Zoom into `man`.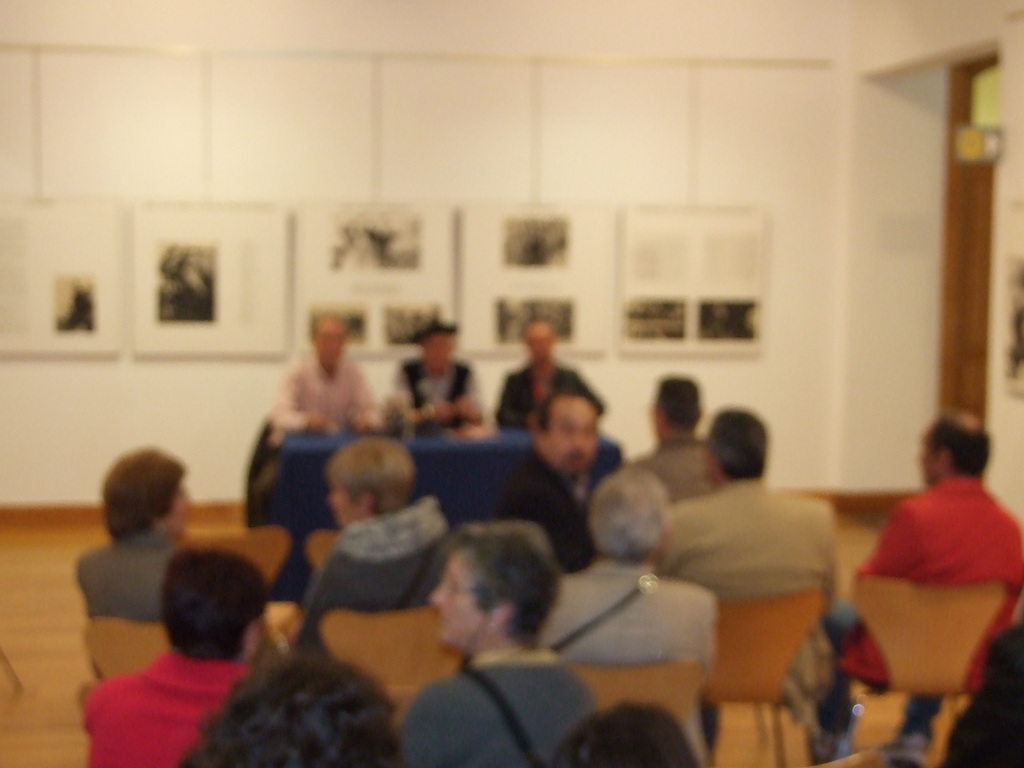
Zoom target: [807, 405, 1023, 767].
